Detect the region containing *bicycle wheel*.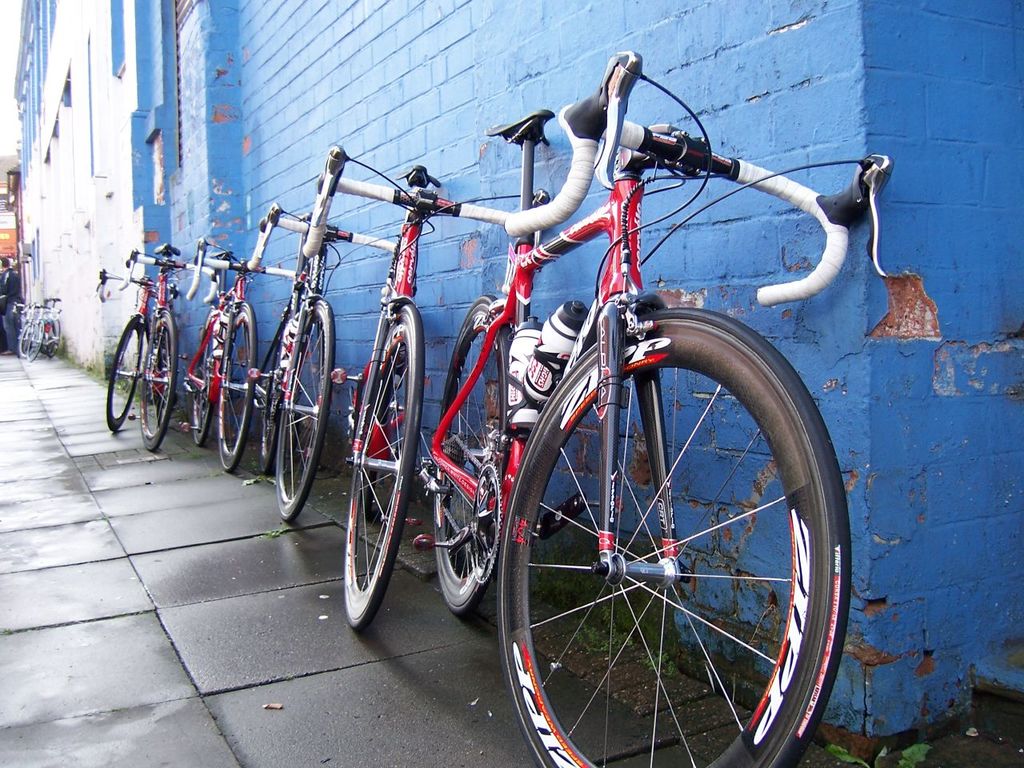
locate(18, 310, 30, 362).
